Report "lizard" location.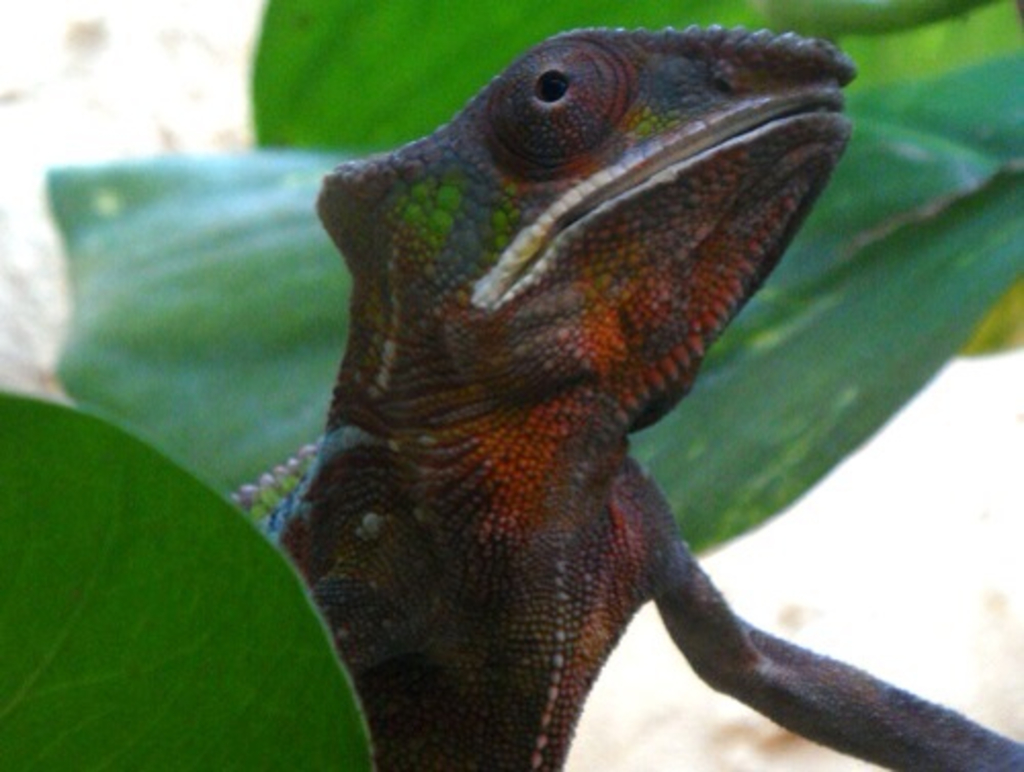
Report: pyautogui.locateOnScreen(262, 31, 1020, 766).
